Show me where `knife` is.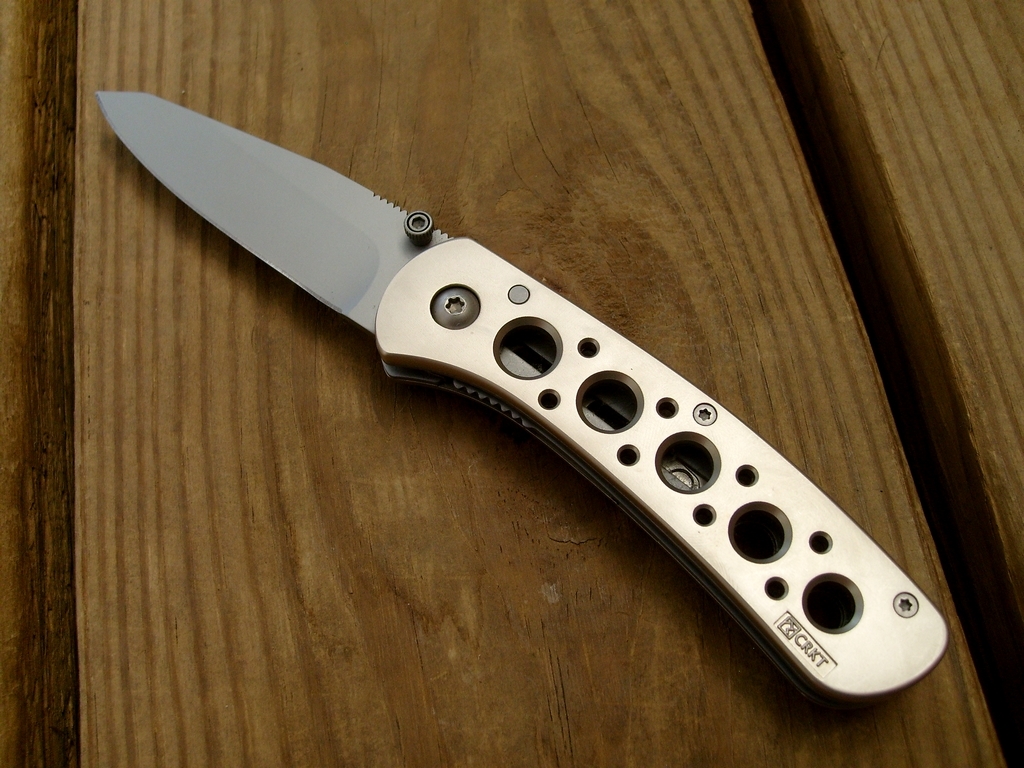
`knife` is at bbox=[93, 87, 952, 711].
